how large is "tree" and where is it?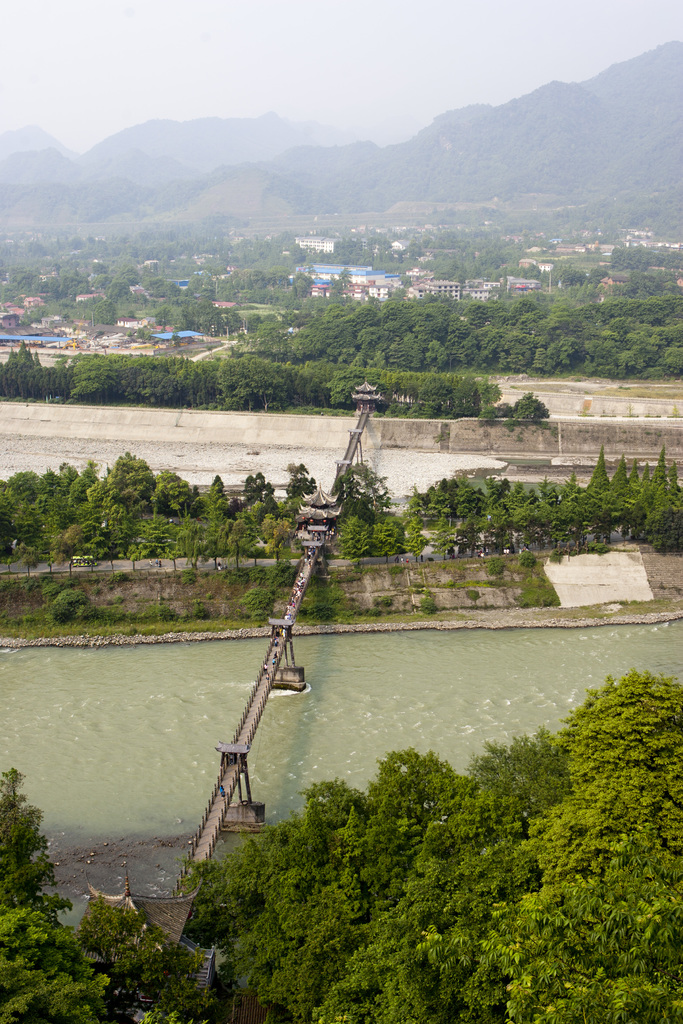
Bounding box: detection(511, 873, 682, 997).
